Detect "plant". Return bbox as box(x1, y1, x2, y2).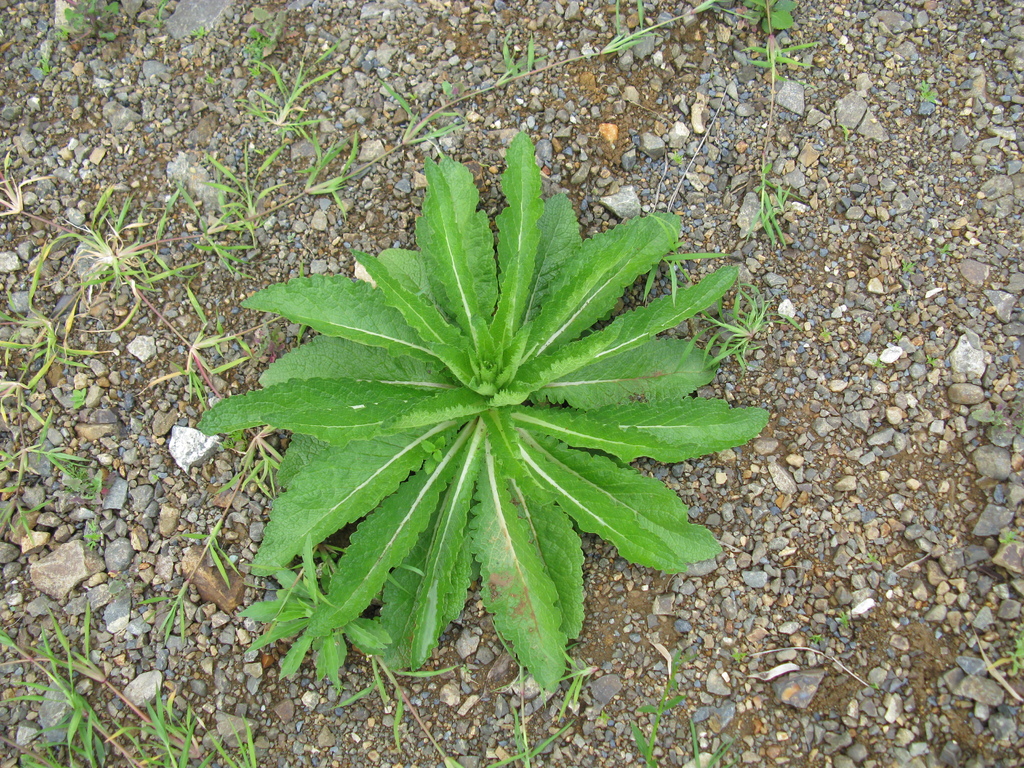
box(705, 742, 740, 764).
